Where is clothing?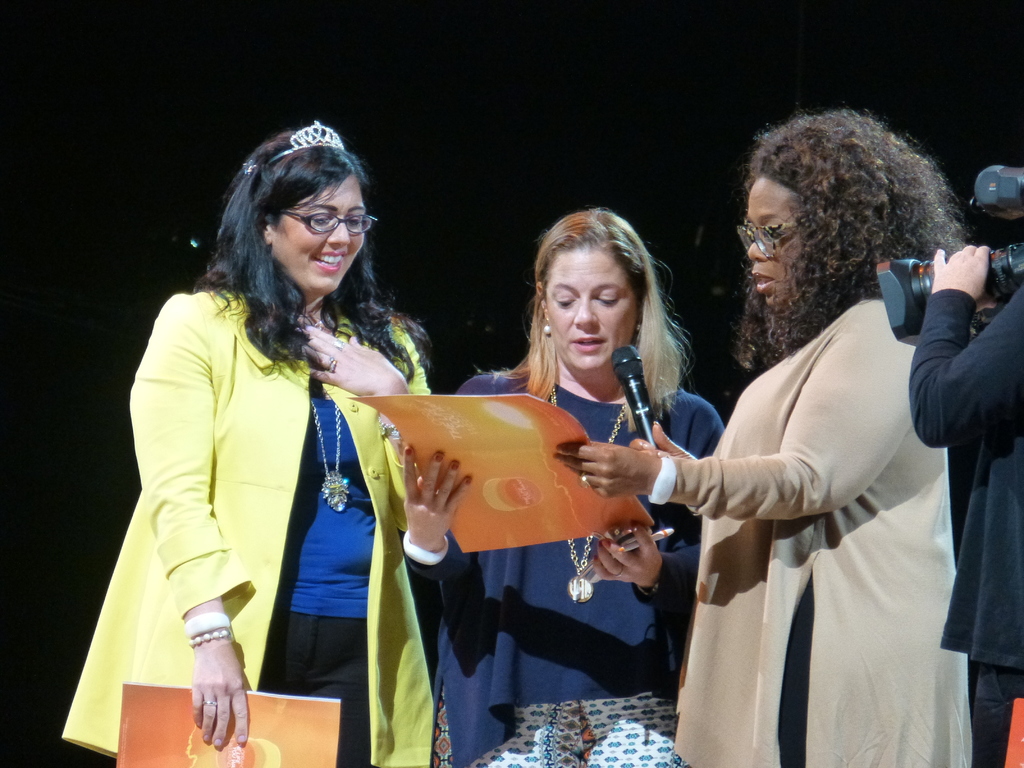
box(64, 291, 438, 767).
